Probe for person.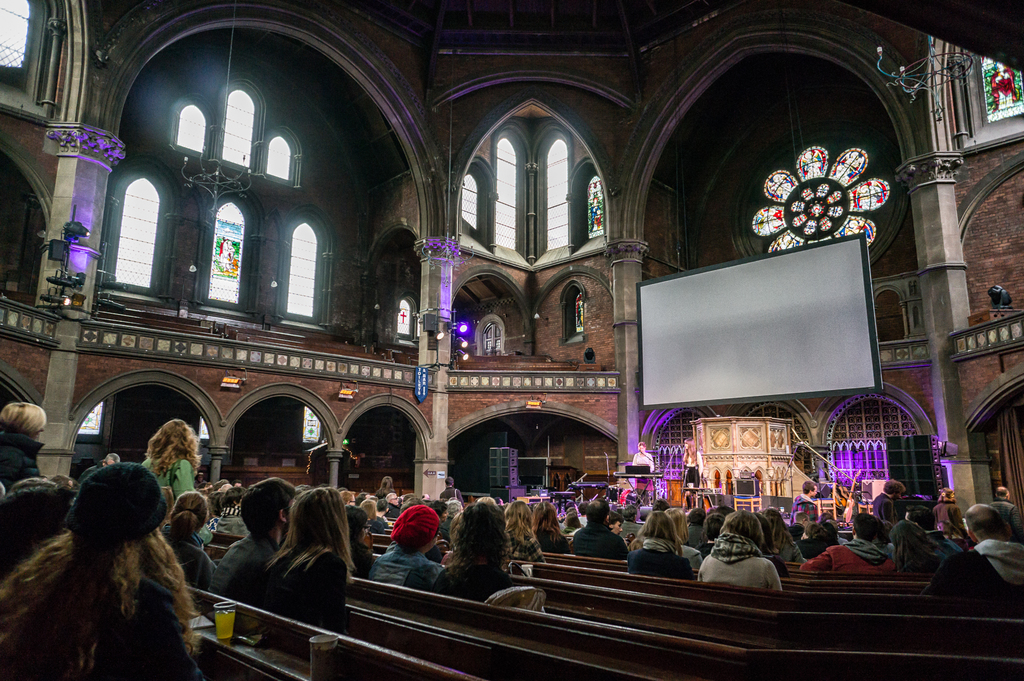
Probe result: 888/518/945/581.
